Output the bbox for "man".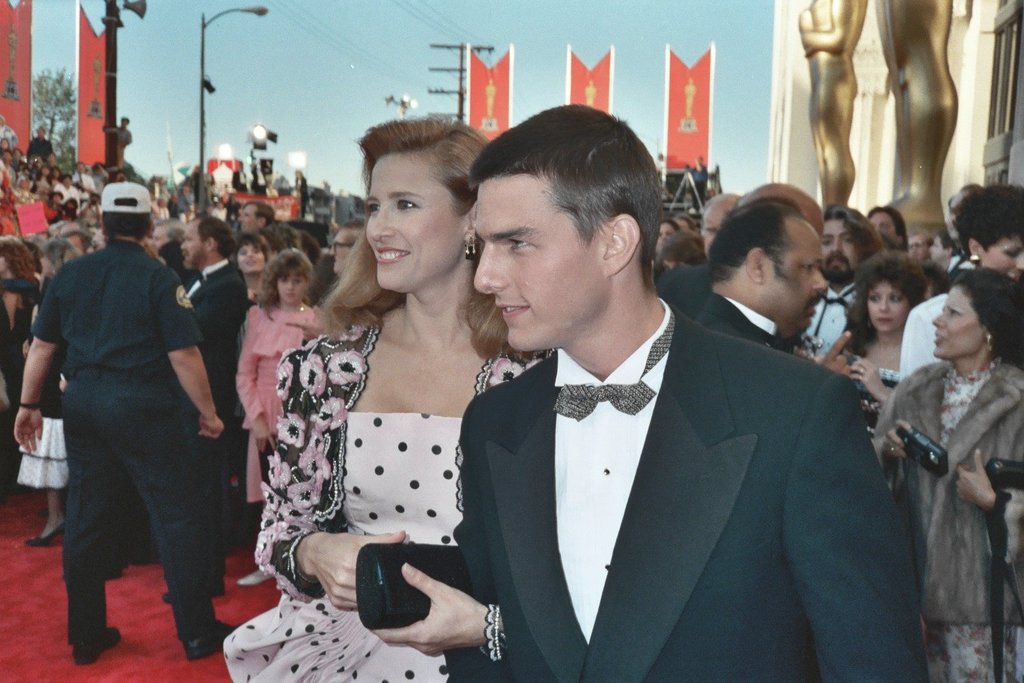
pyautogui.locateOnScreen(166, 214, 246, 595).
